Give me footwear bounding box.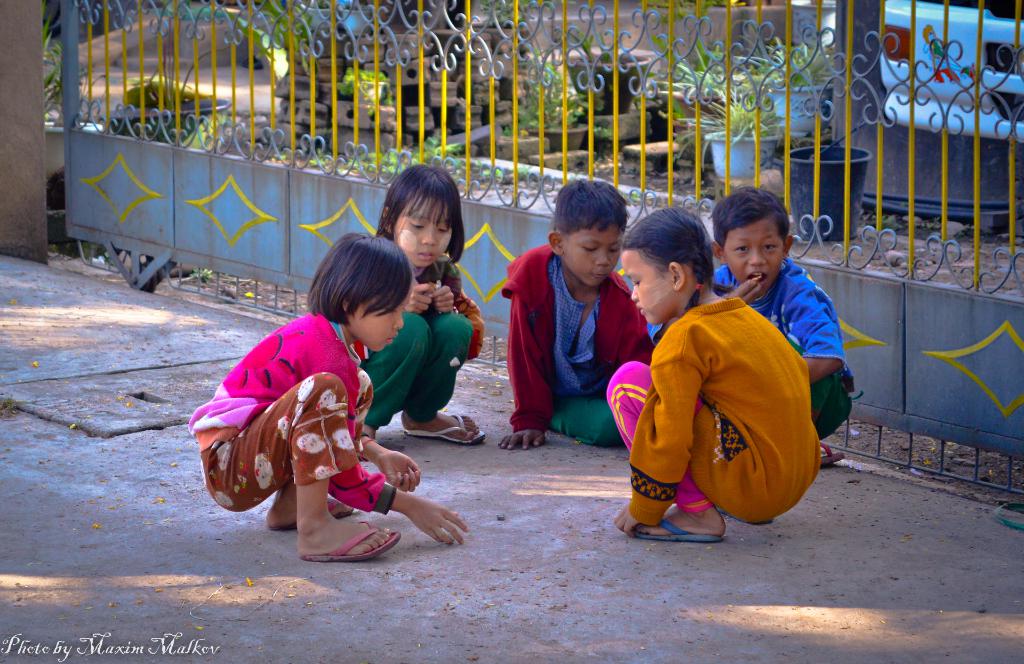
box=[408, 407, 486, 447].
